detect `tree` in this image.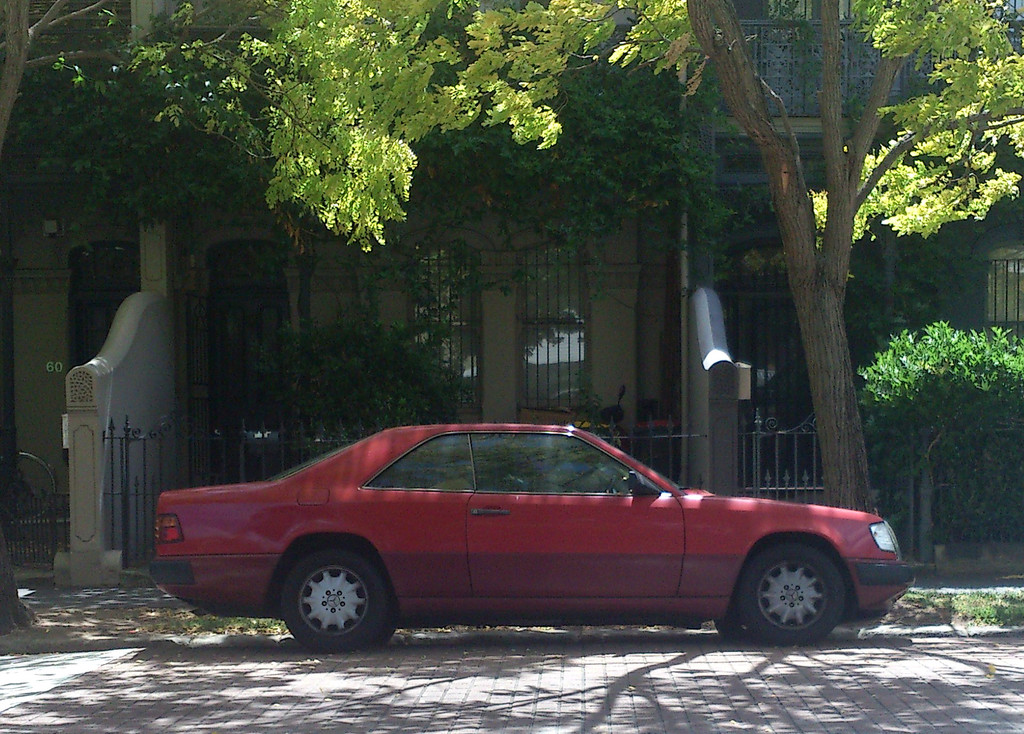
Detection: box(442, 0, 1023, 512).
